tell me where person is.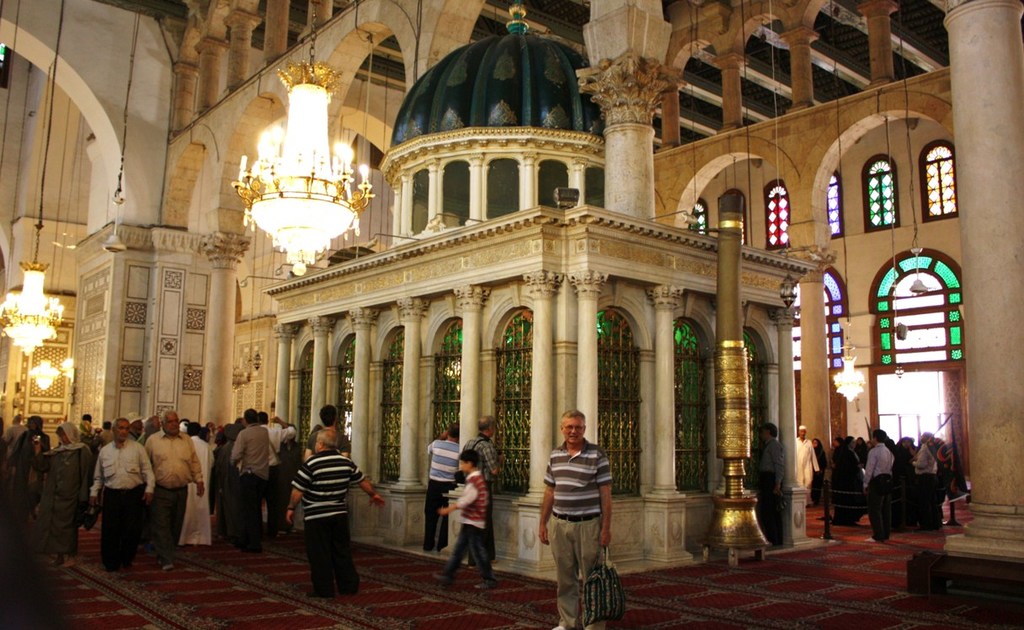
person is at Rect(753, 421, 784, 538).
